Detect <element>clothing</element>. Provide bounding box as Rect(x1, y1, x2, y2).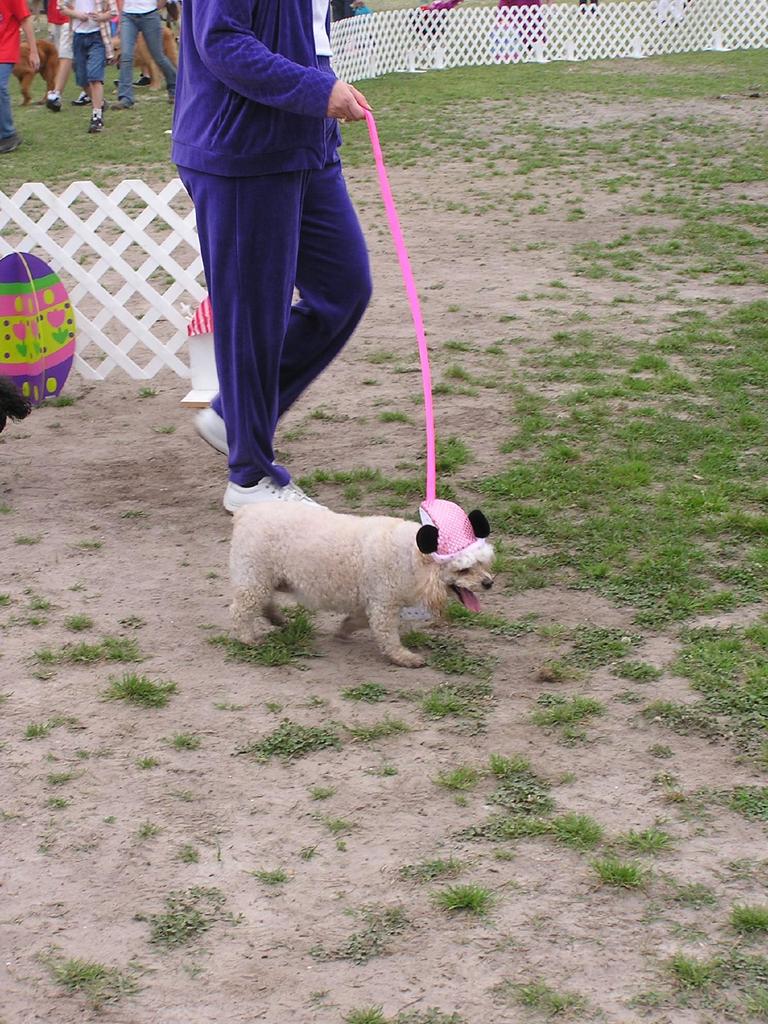
Rect(353, 4, 381, 51).
